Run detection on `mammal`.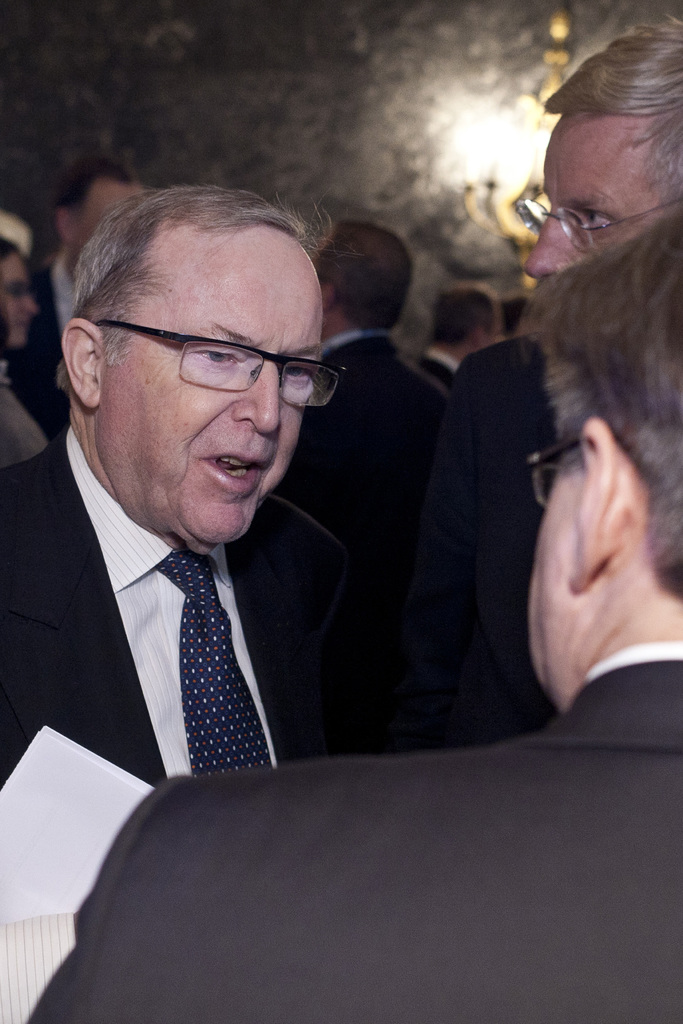
Result: pyautogui.locateOnScreen(271, 211, 456, 753).
